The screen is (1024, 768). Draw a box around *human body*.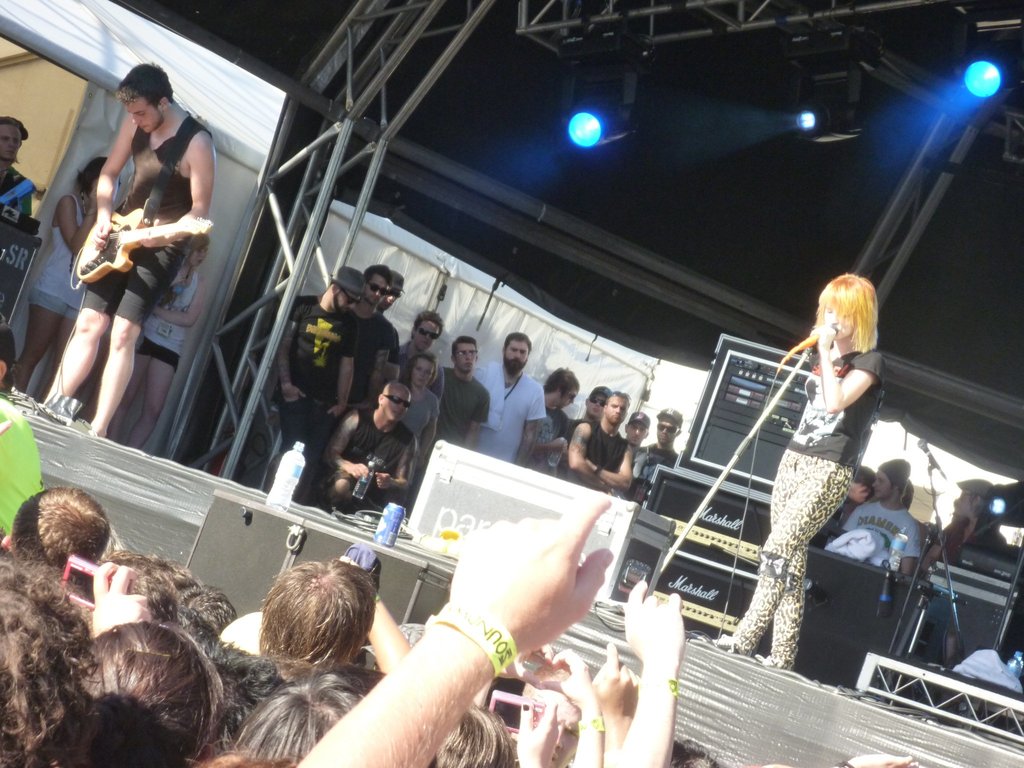
box=[547, 363, 568, 467].
